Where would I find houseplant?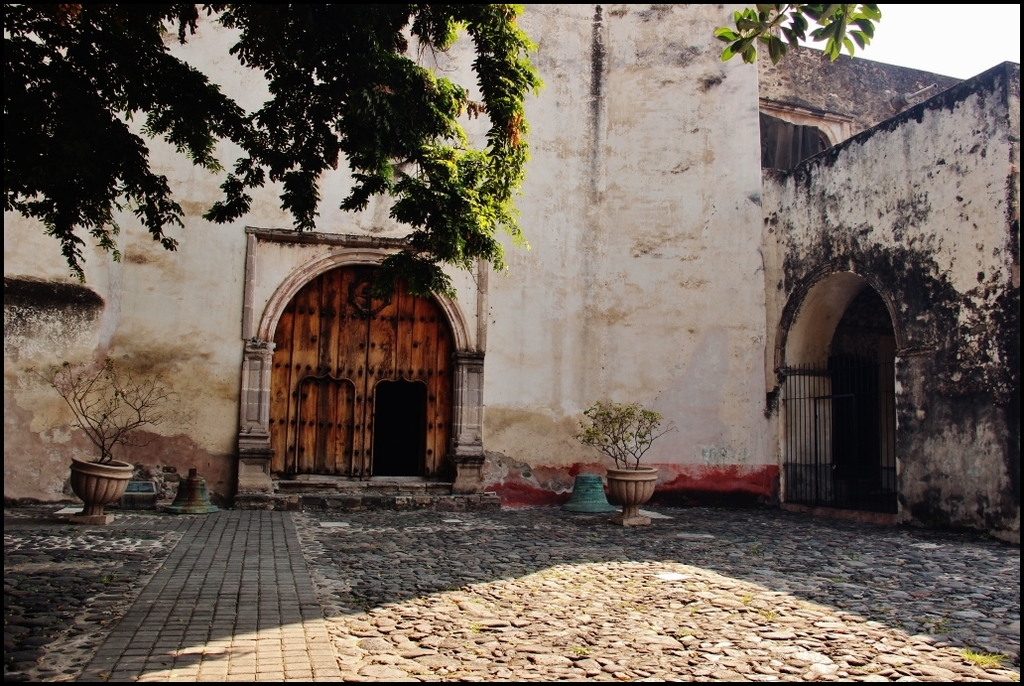
At x1=19 y1=353 x2=182 y2=527.
